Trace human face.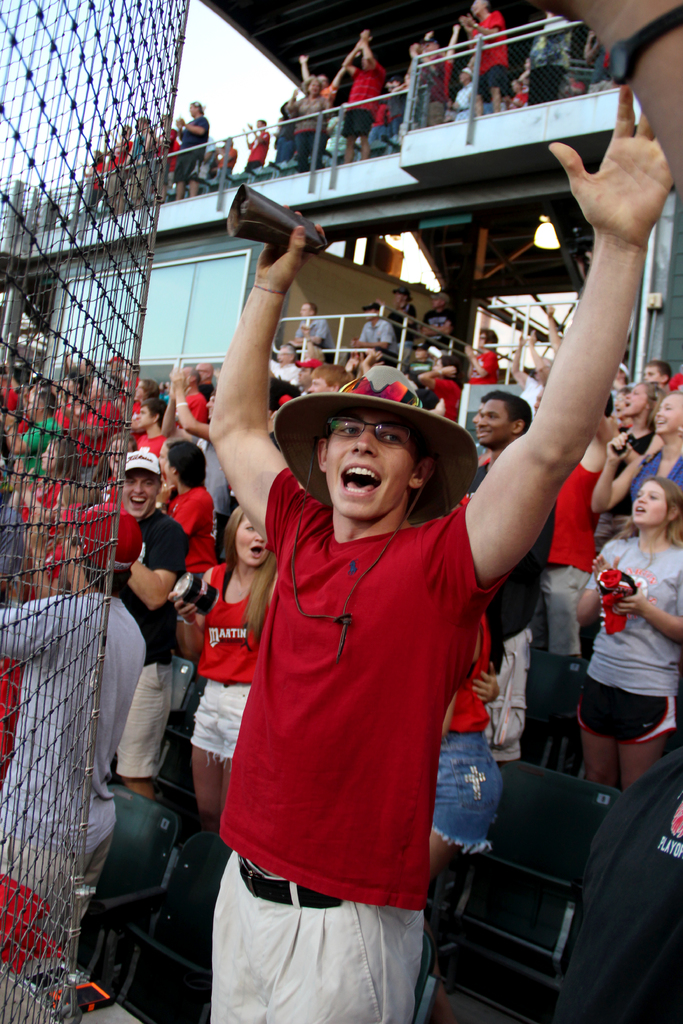
Traced to {"x1": 641, "y1": 364, "x2": 662, "y2": 382}.
